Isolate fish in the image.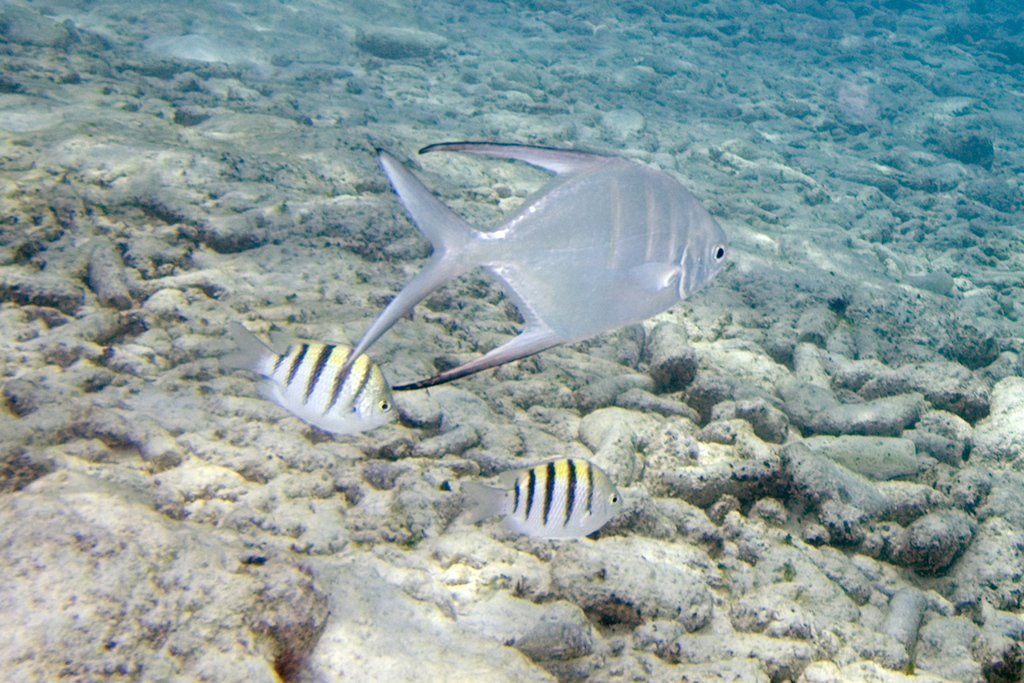
Isolated region: box=[340, 140, 725, 390].
